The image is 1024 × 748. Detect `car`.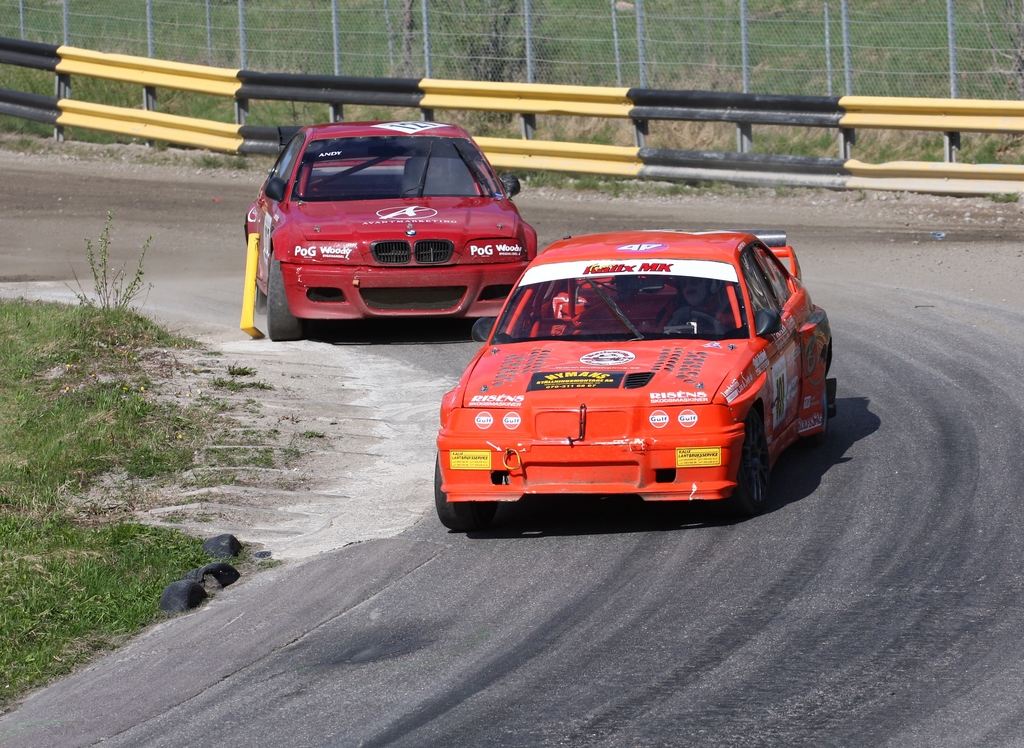
Detection: box=[434, 234, 834, 530].
